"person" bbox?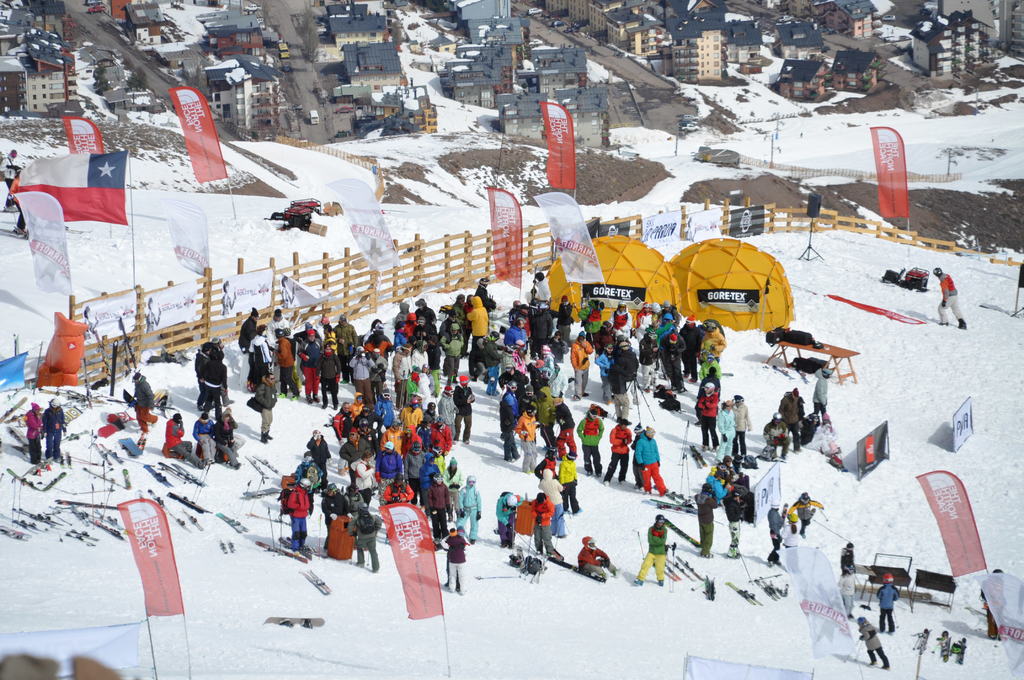
bbox=[630, 424, 648, 494]
